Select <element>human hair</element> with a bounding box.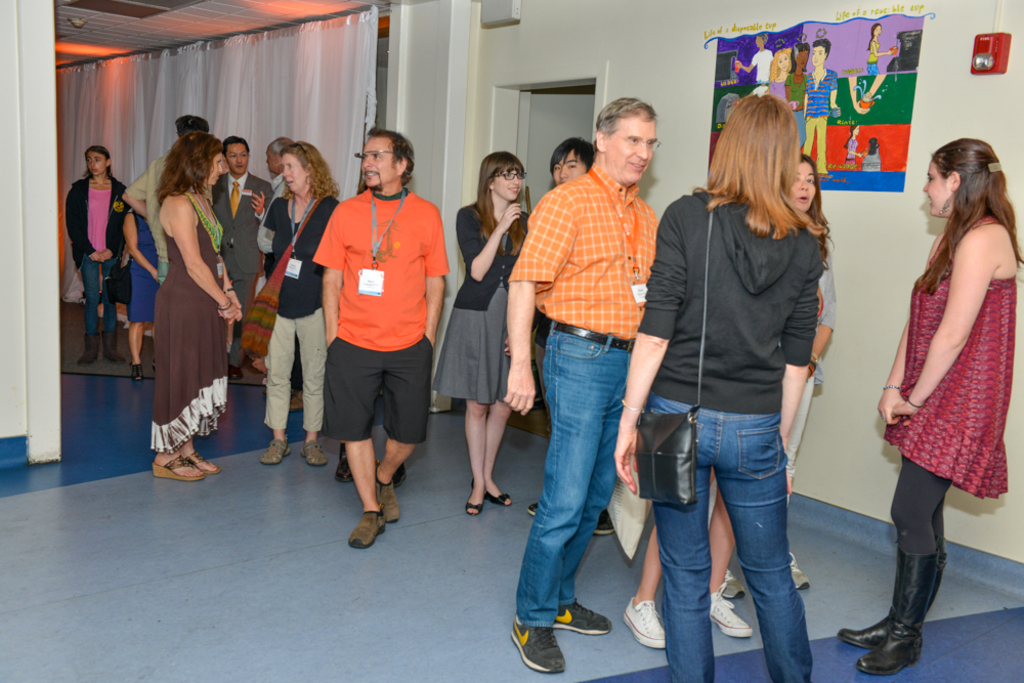
<bbox>474, 150, 527, 256</bbox>.
